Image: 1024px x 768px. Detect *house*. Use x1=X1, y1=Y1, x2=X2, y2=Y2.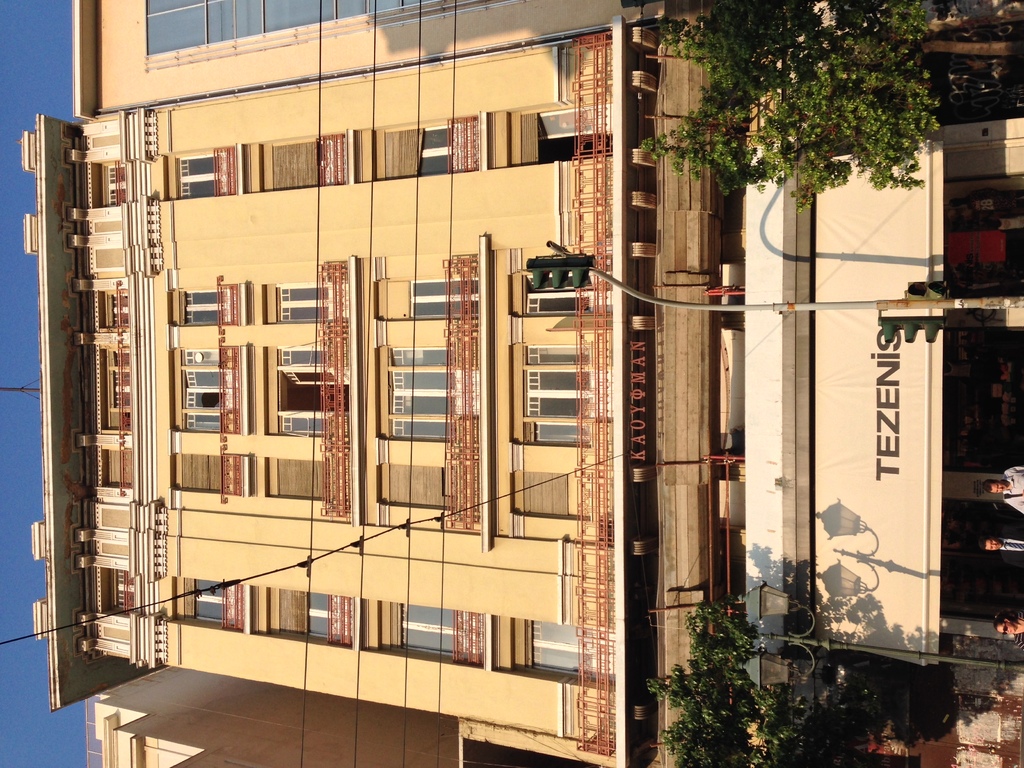
x1=70, y1=667, x2=711, y2=767.
